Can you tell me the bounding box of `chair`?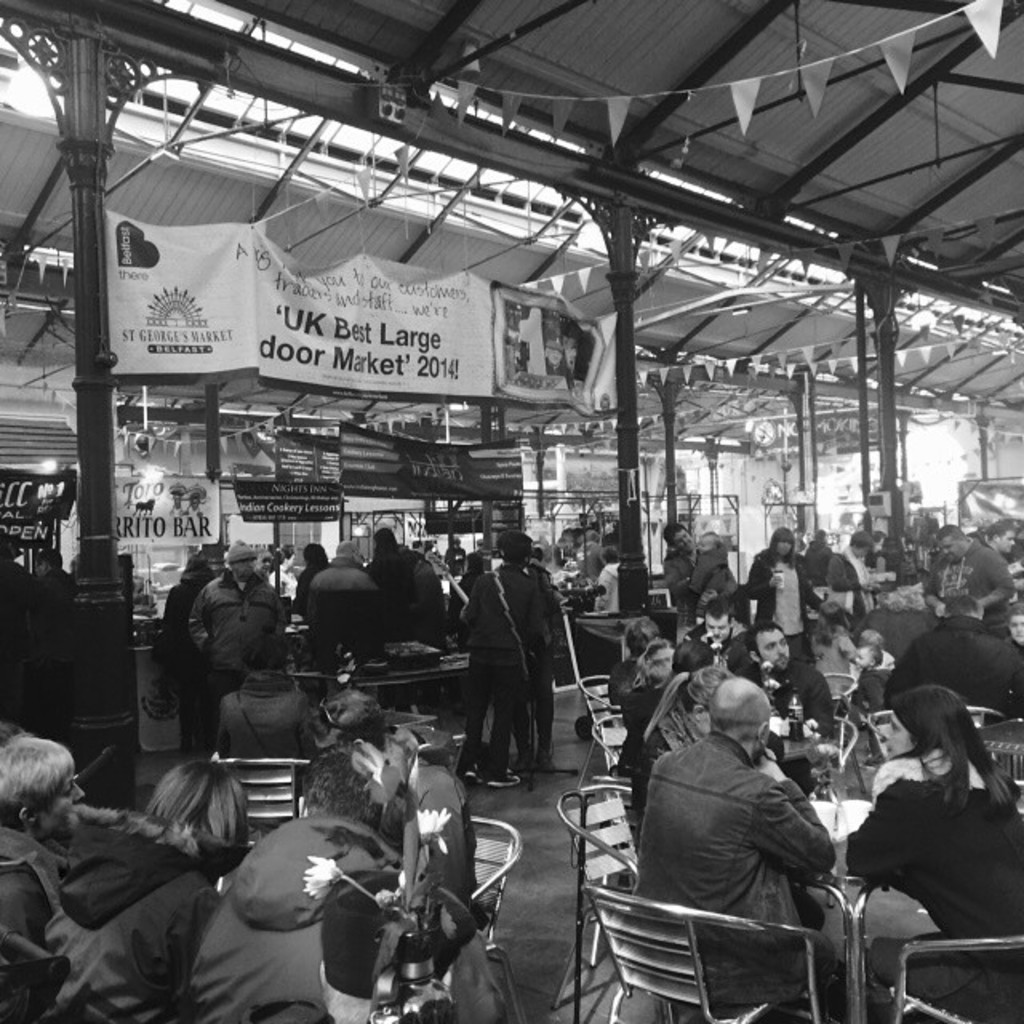
(x1=958, y1=699, x2=1006, y2=754).
